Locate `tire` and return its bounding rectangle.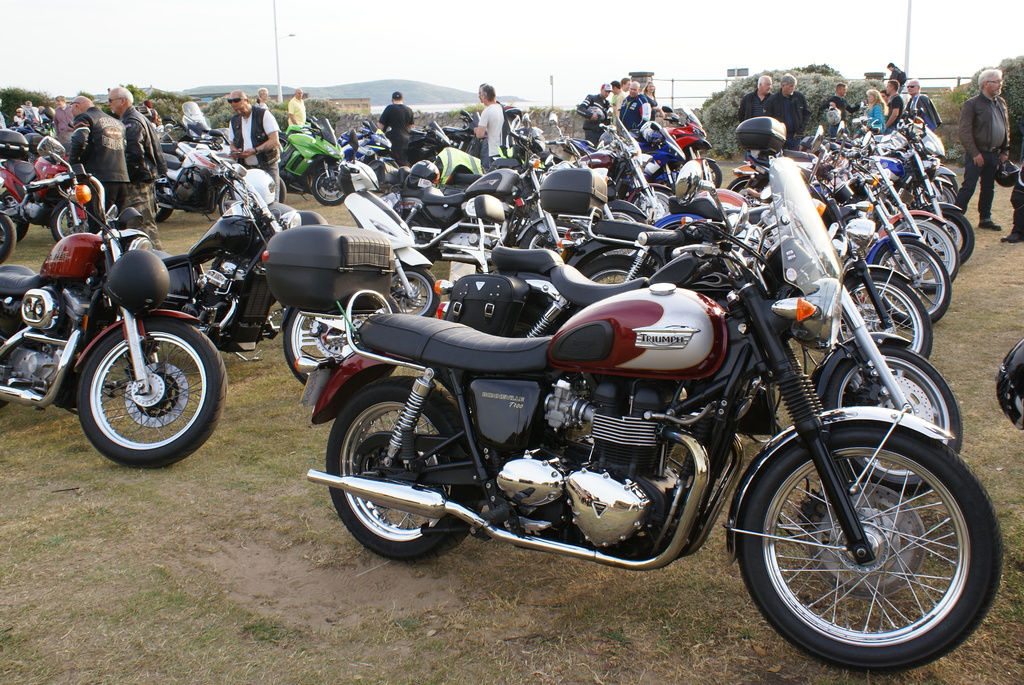
[left=819, top=338, right=963, bottom=497].
